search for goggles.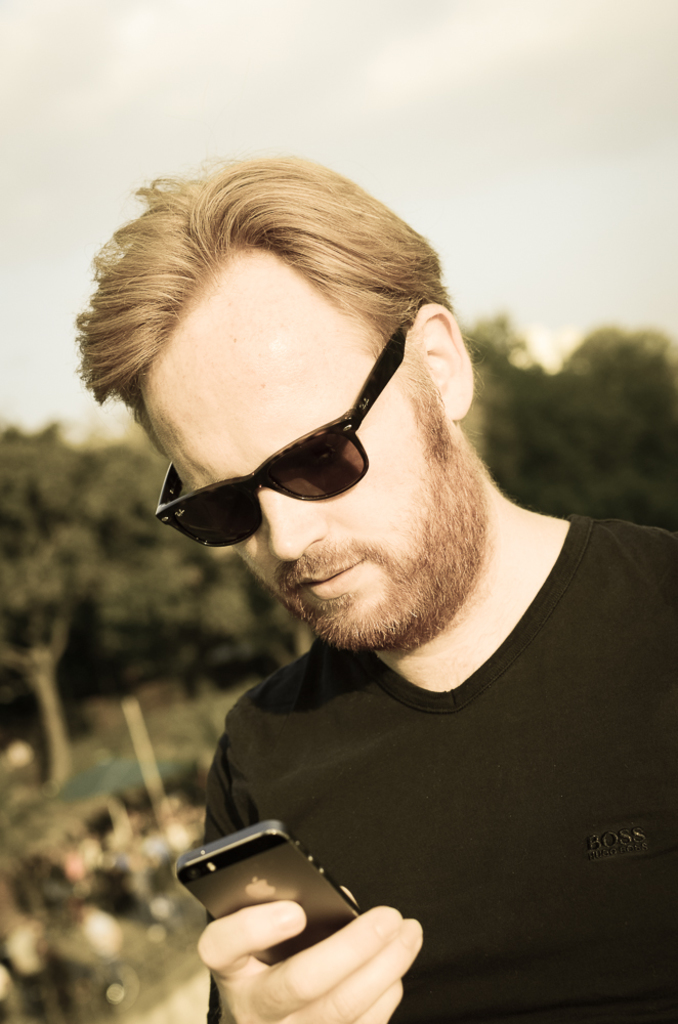
Found at [142, 323, 413, 551].
